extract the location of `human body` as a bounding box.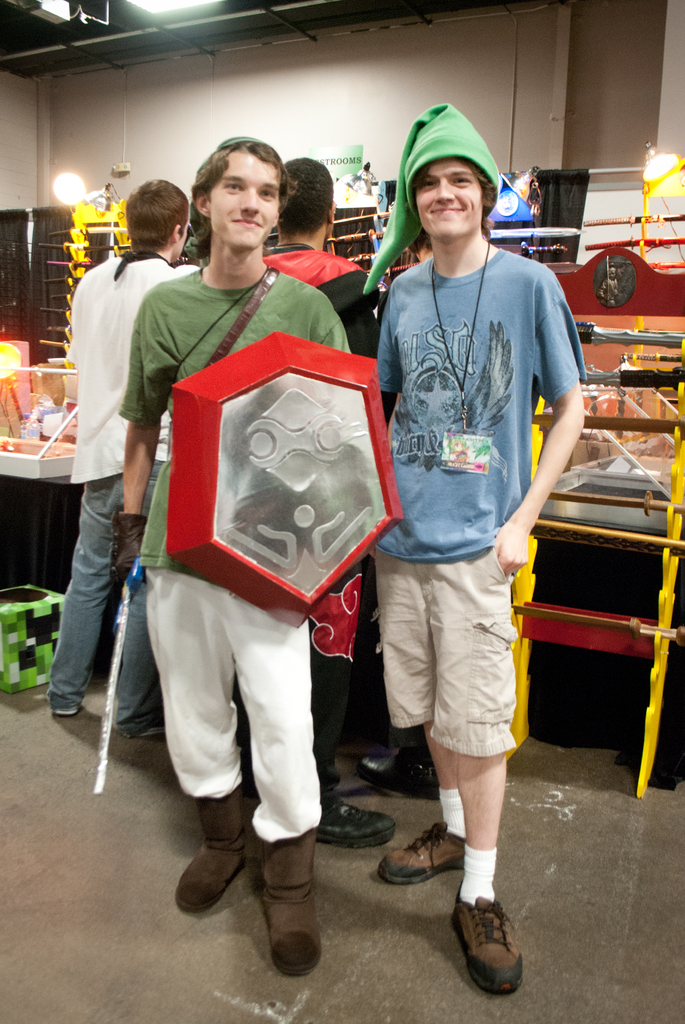
x1=47 y1=182 x2=201 y2=740.
